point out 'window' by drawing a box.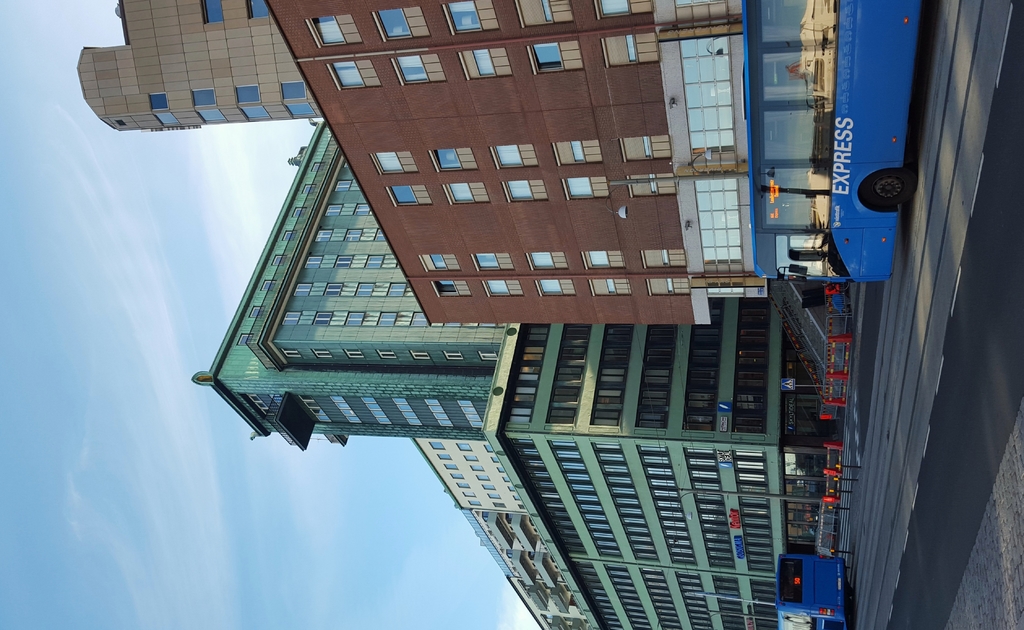
333, 257, 351, 266.
